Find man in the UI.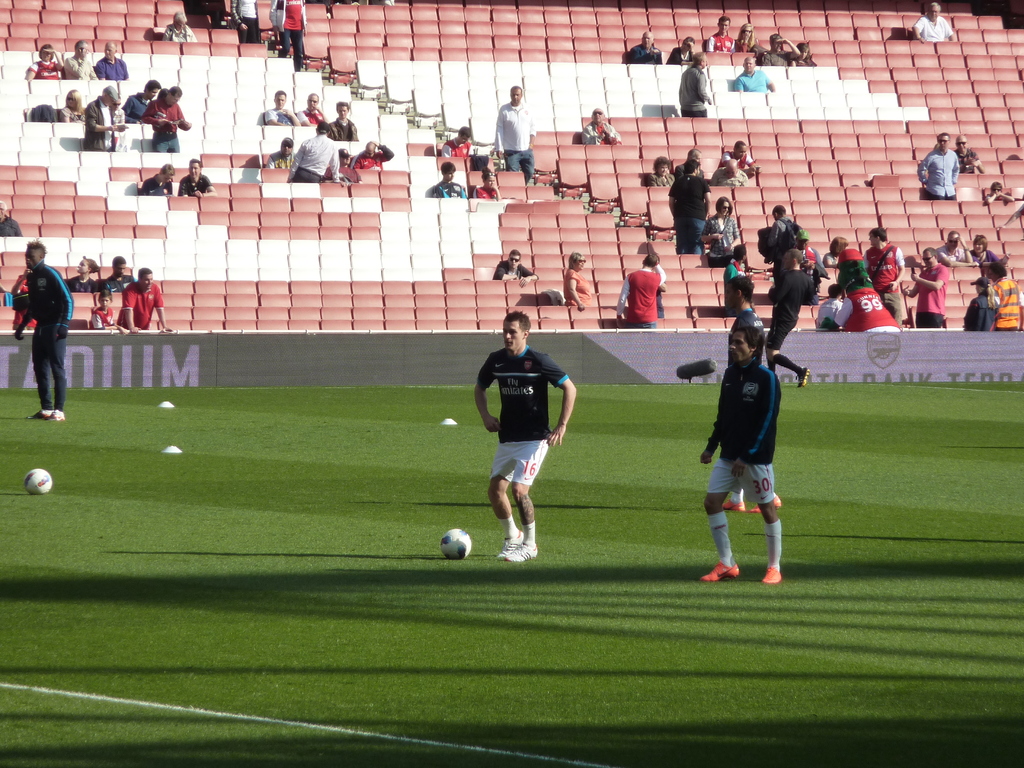
UI element at 622, 28, 663, 63.
